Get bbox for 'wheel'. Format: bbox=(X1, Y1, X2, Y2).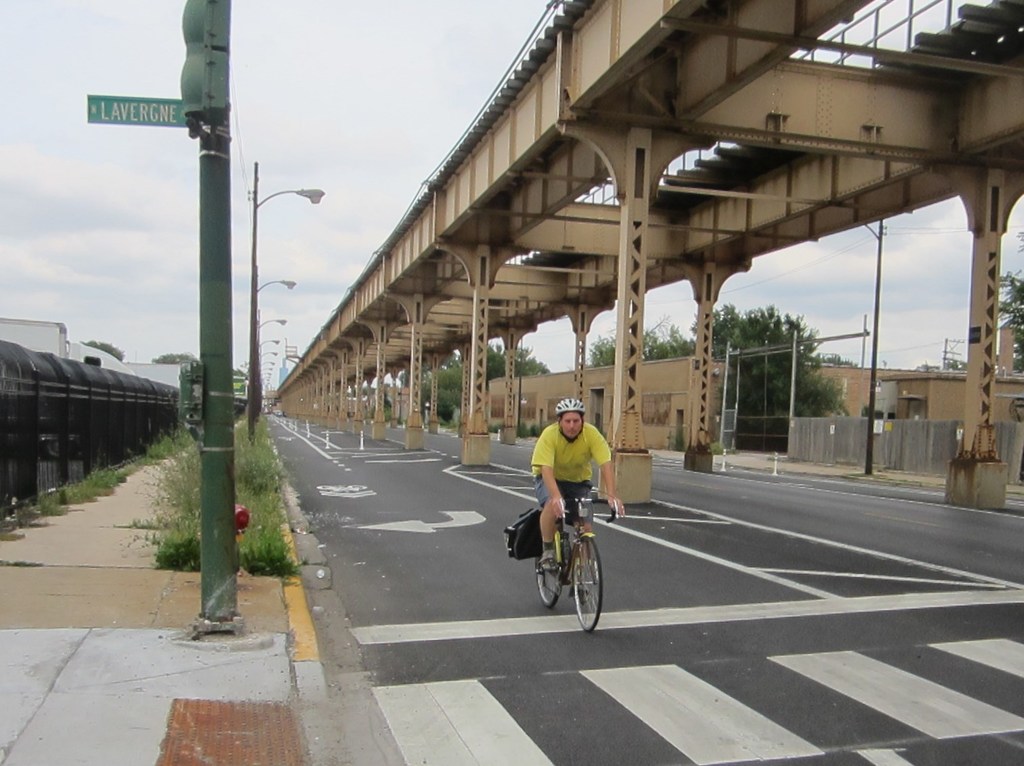
bbox=(538, 533, 562, 605).
